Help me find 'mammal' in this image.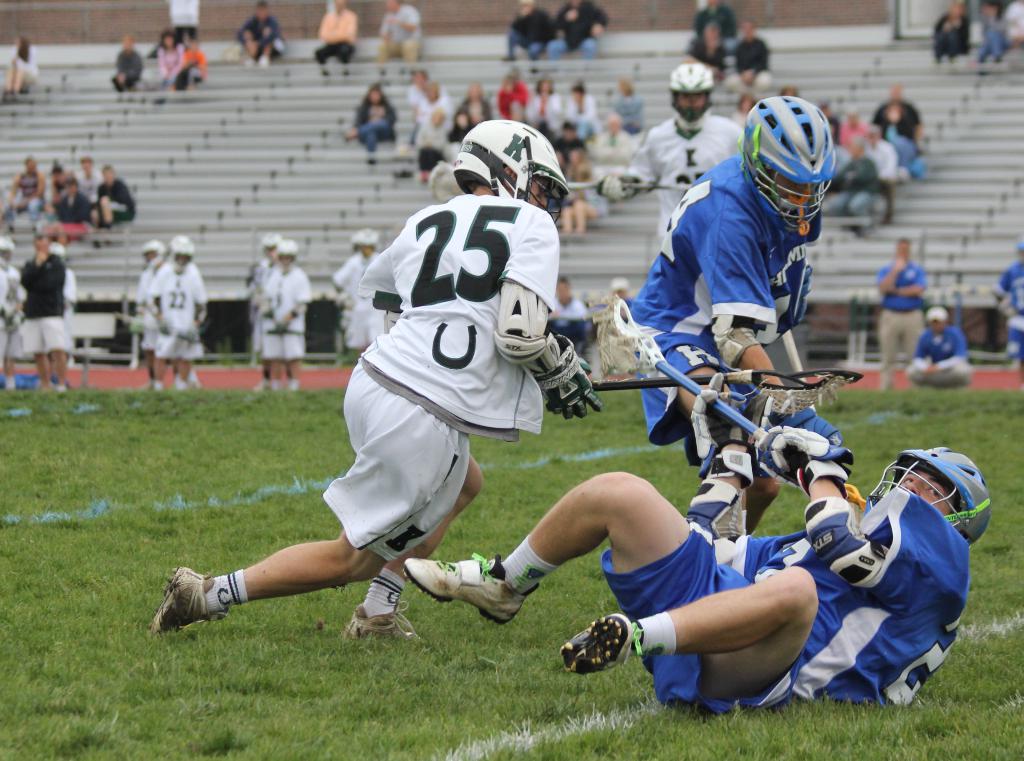
Found it: select_region(403, 445, 989, 714).
